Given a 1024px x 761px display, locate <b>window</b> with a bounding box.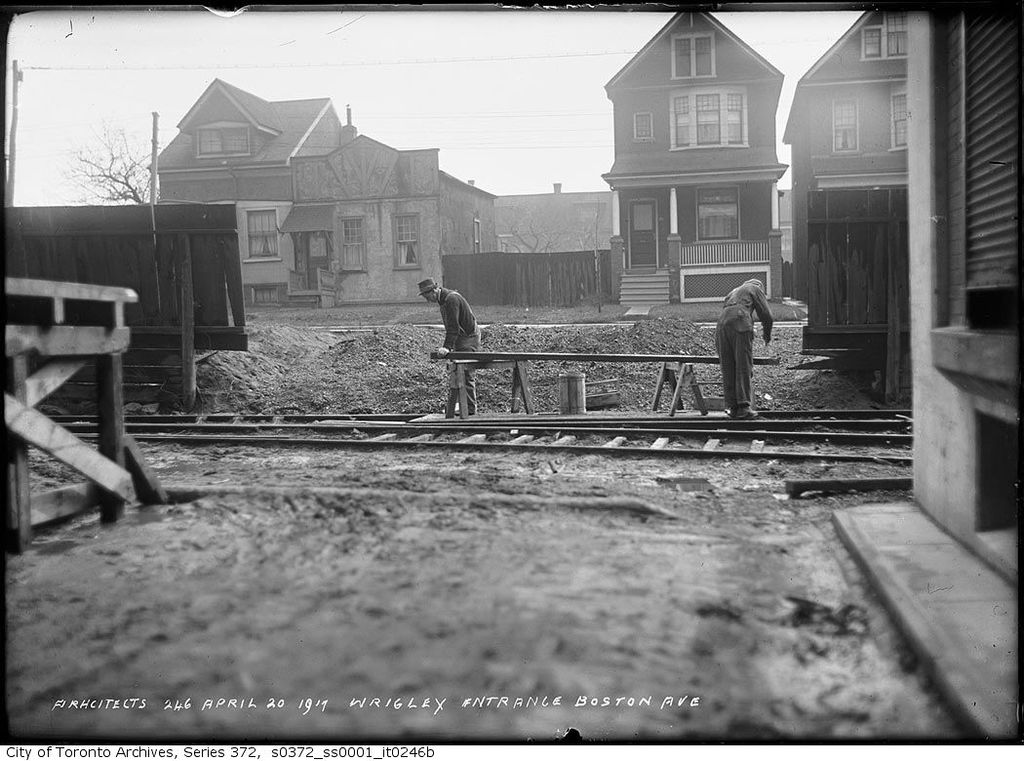
Located: BBox(889, 90, 909, 149).
